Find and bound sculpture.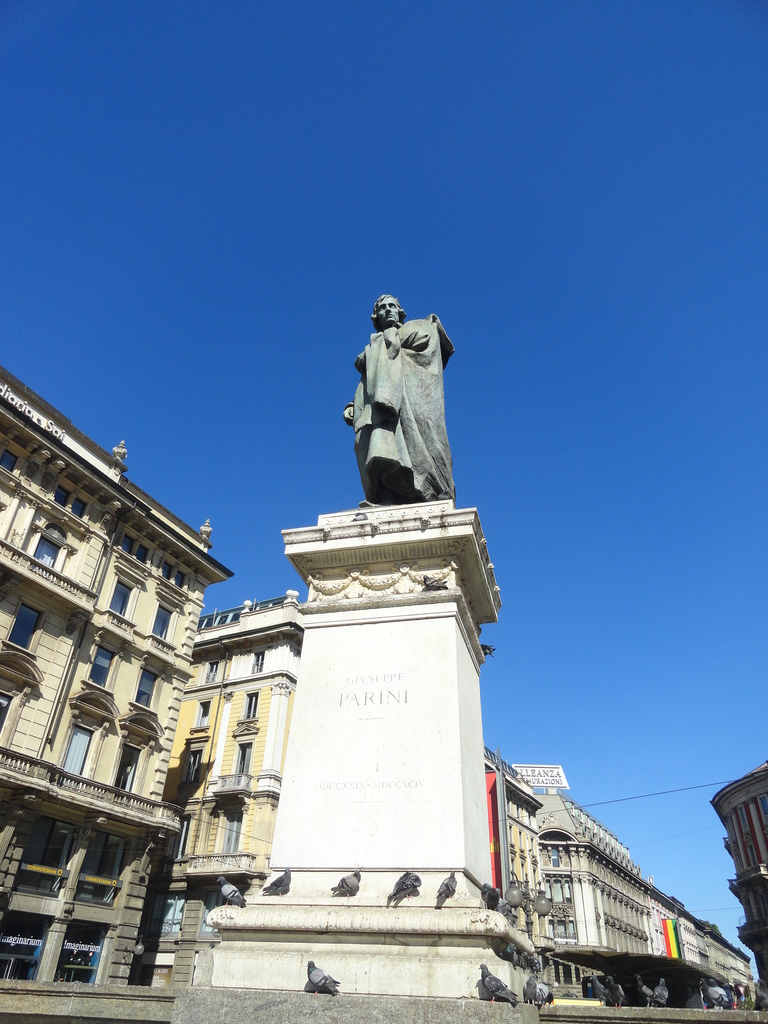
Bound: (333, 284, 465, 522).
